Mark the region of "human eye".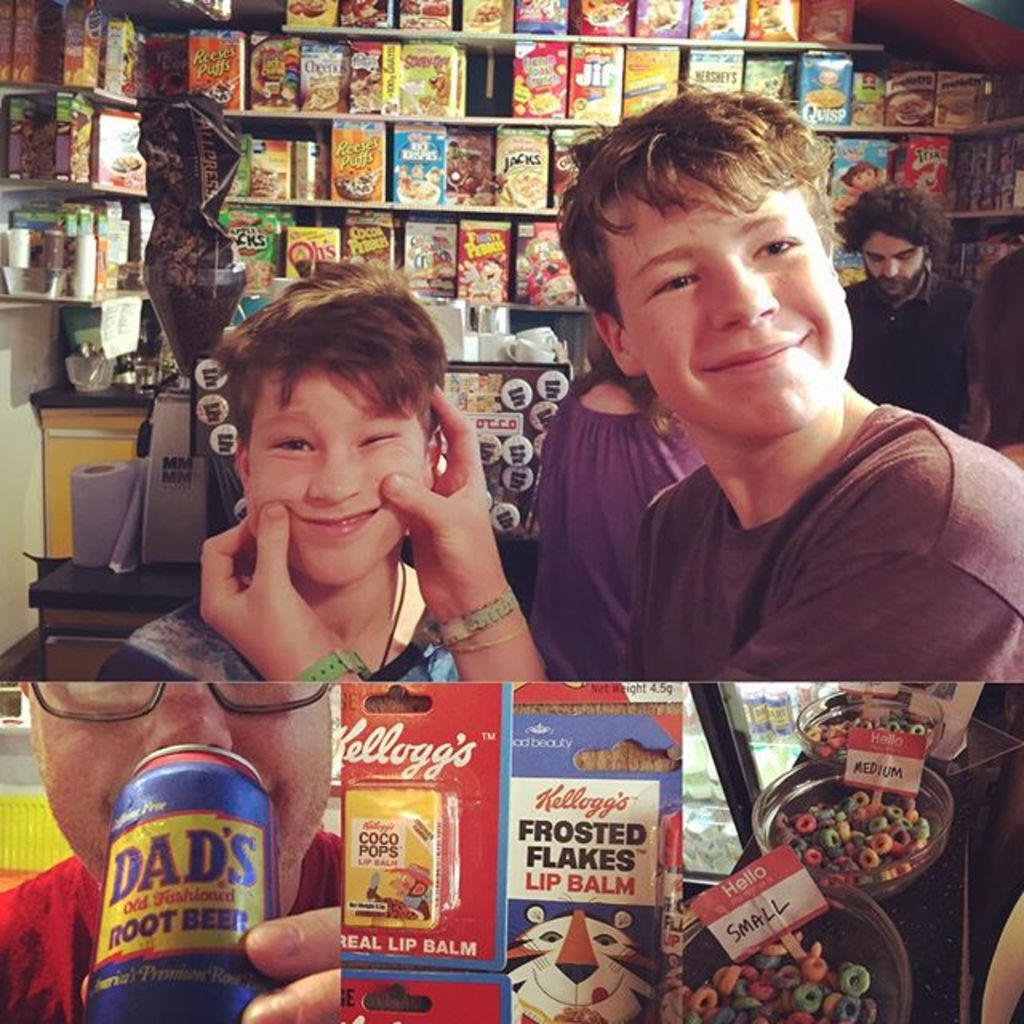
Region: bbox(269, 429, 322, 462).
